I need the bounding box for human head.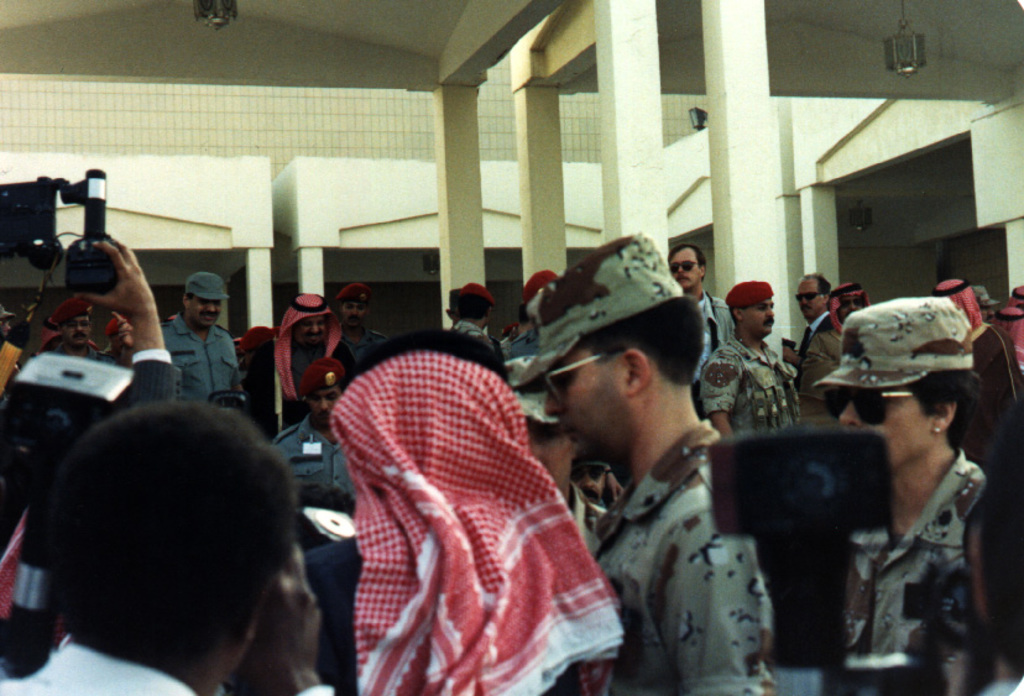
Here it is: l=723, t=281, r=774, b=339.
